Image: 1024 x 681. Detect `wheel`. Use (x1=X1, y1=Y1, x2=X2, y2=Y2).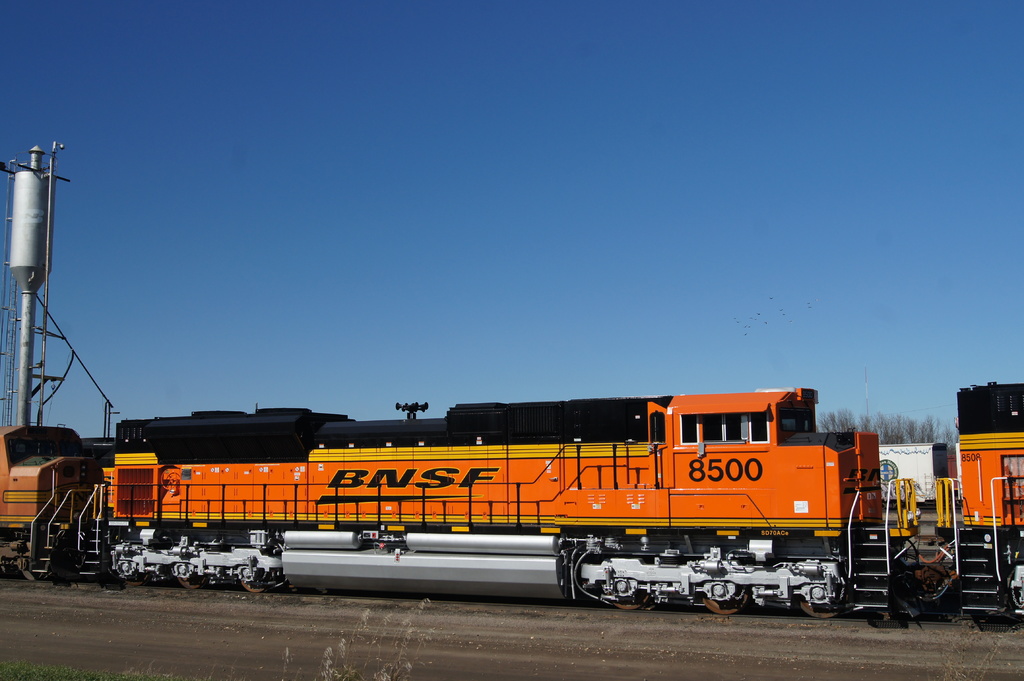
(x1=176, y1=572, x2=207, y2=591).
